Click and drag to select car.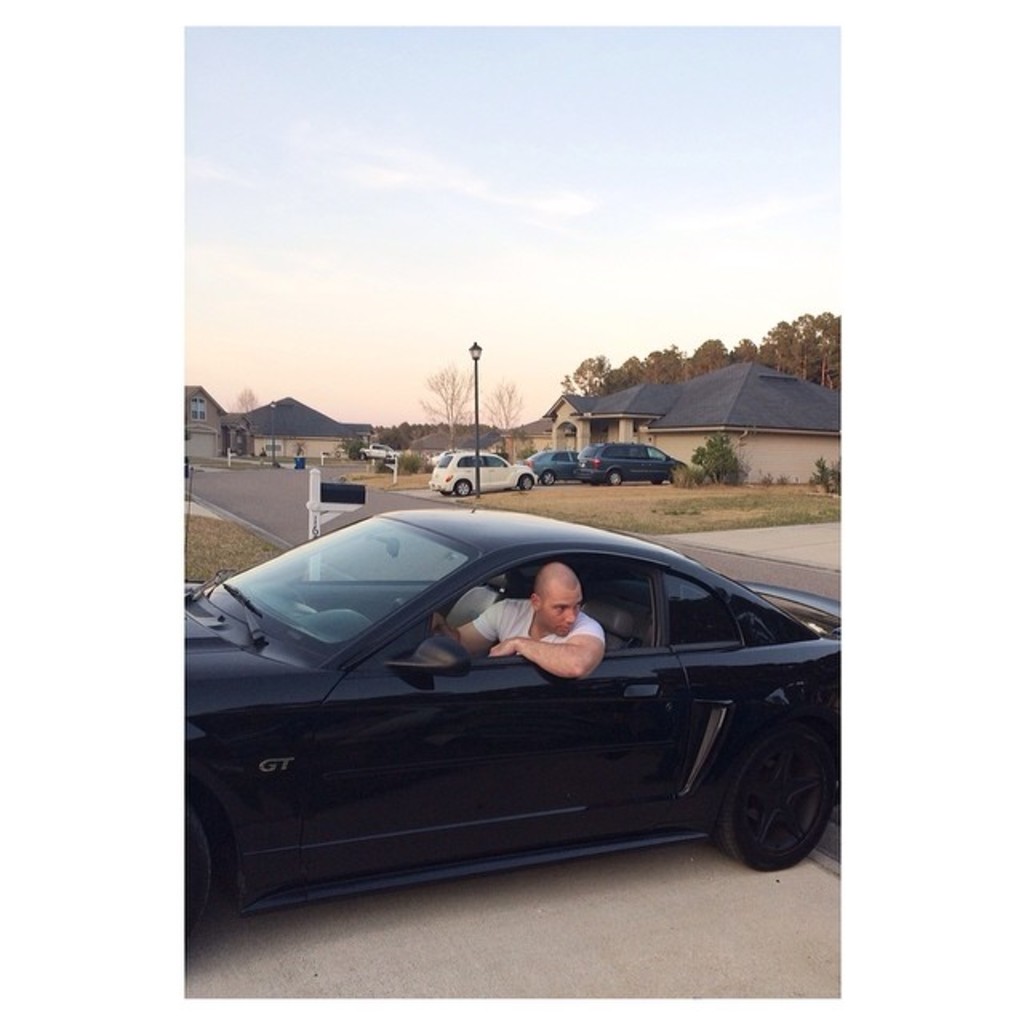
Selection: rect(354, 438, 390, 462).
